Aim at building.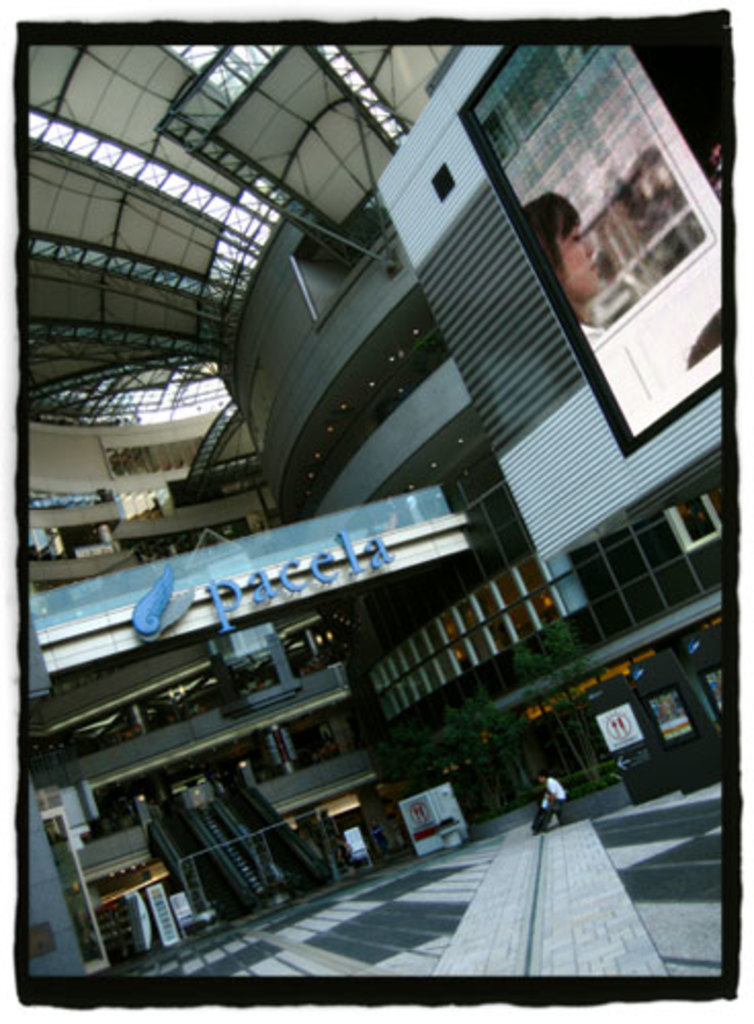
Aimed at x1=20, y1=35, x2=727, y2=985.
